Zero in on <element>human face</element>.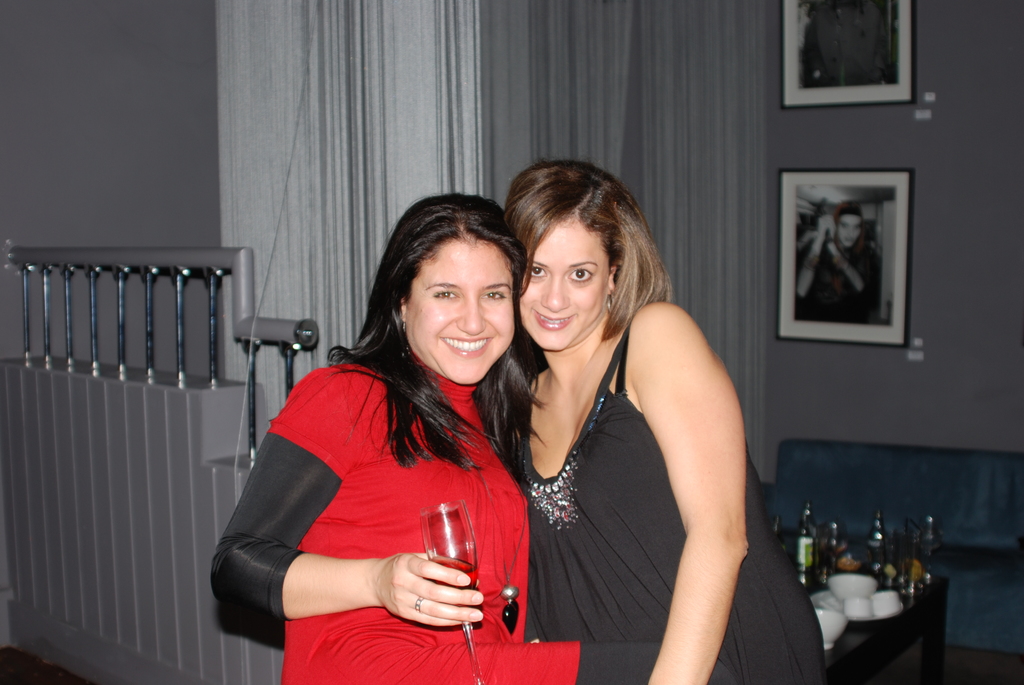
Zeroed in: 516:217:609:356.
